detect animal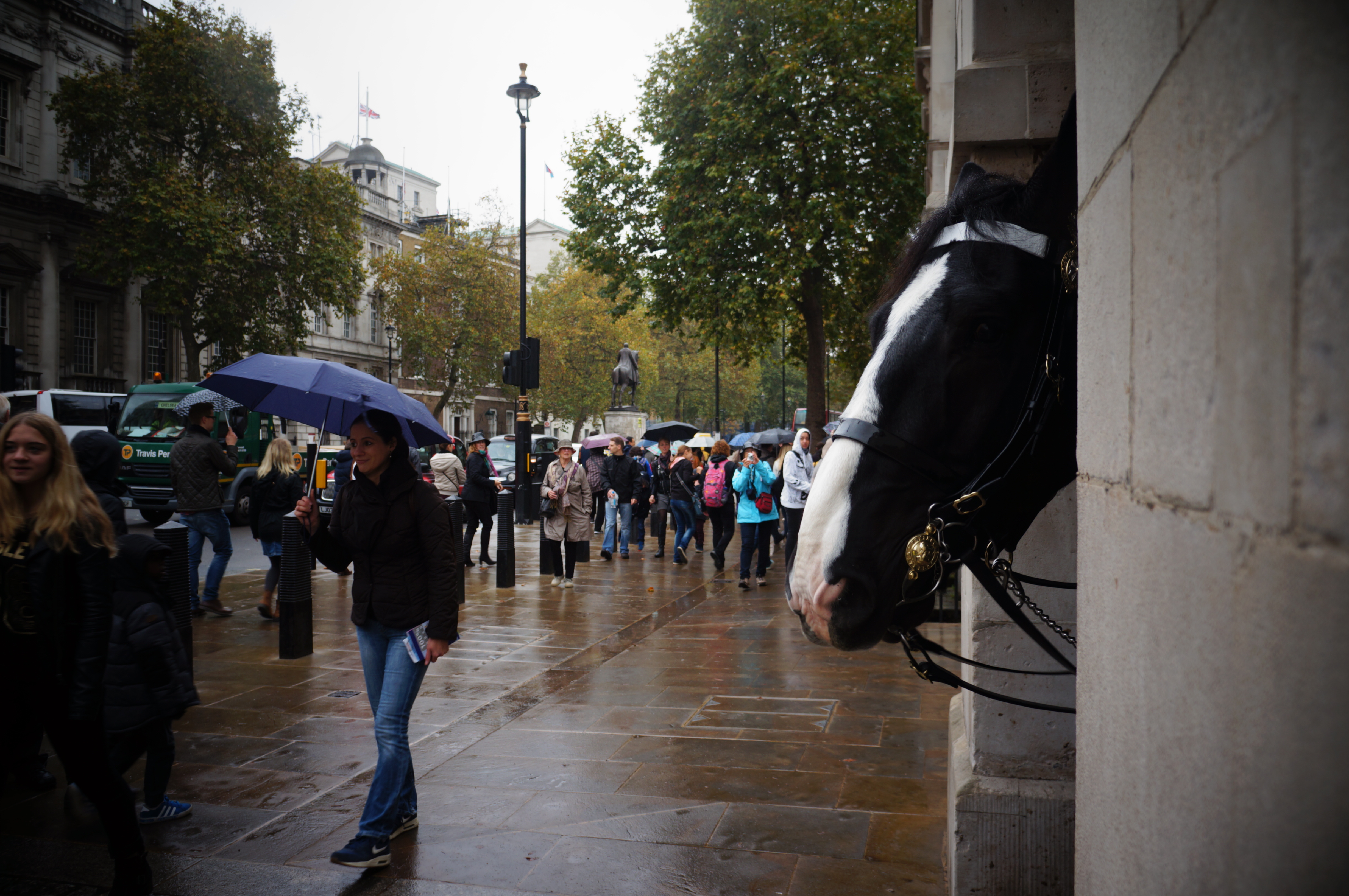
213, 25, 295, 178
